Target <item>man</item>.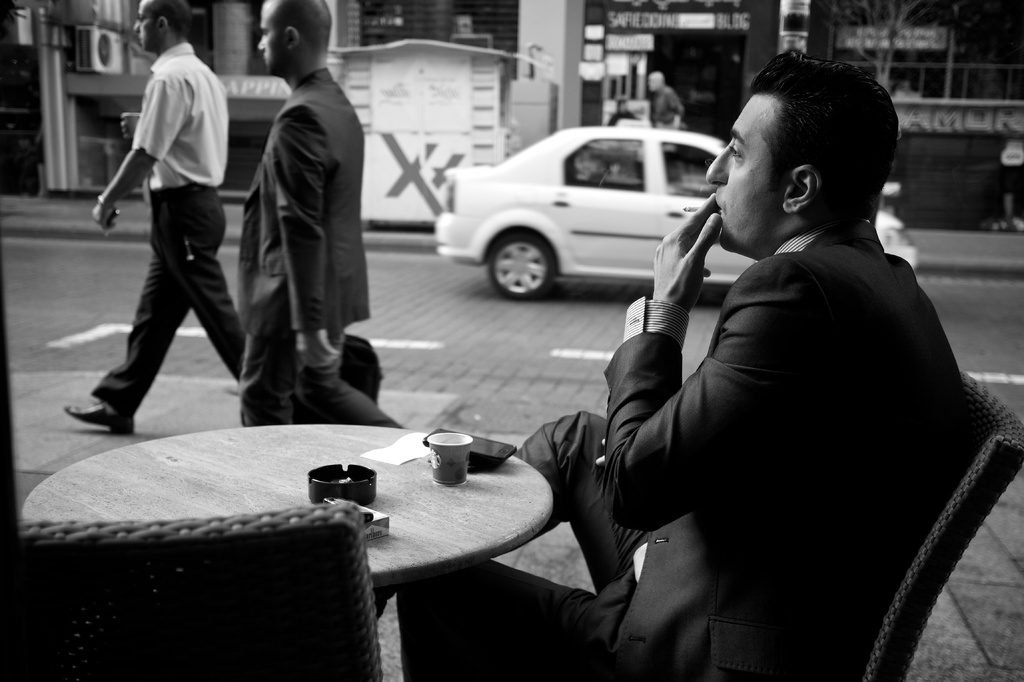
Target region: 387/67/982/681.
